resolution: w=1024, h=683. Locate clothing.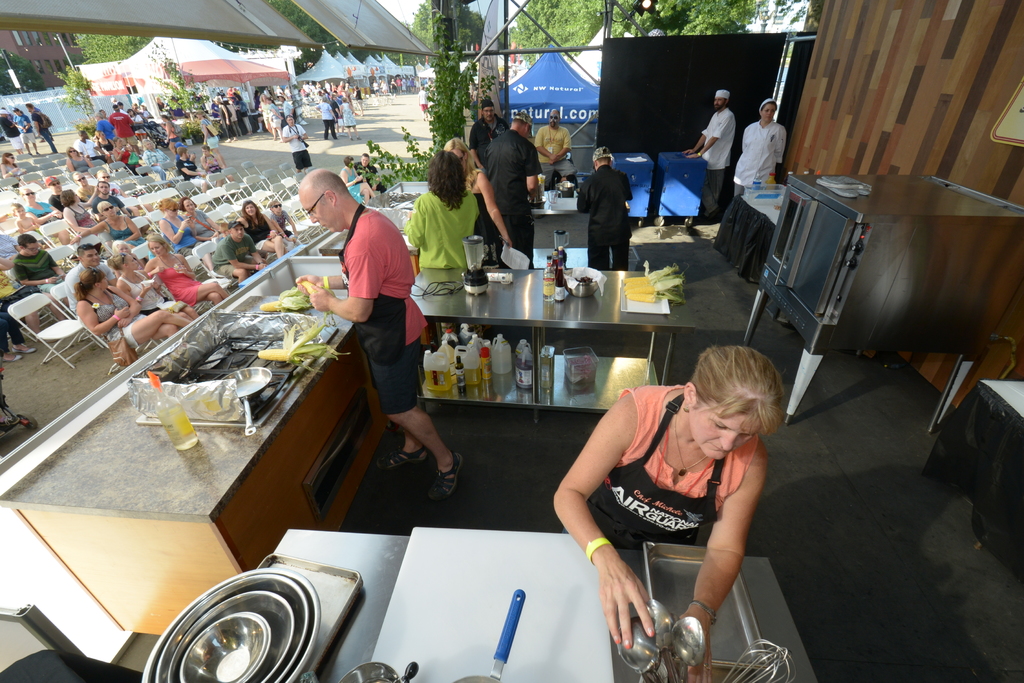
box(3, 164, 19, 177).
